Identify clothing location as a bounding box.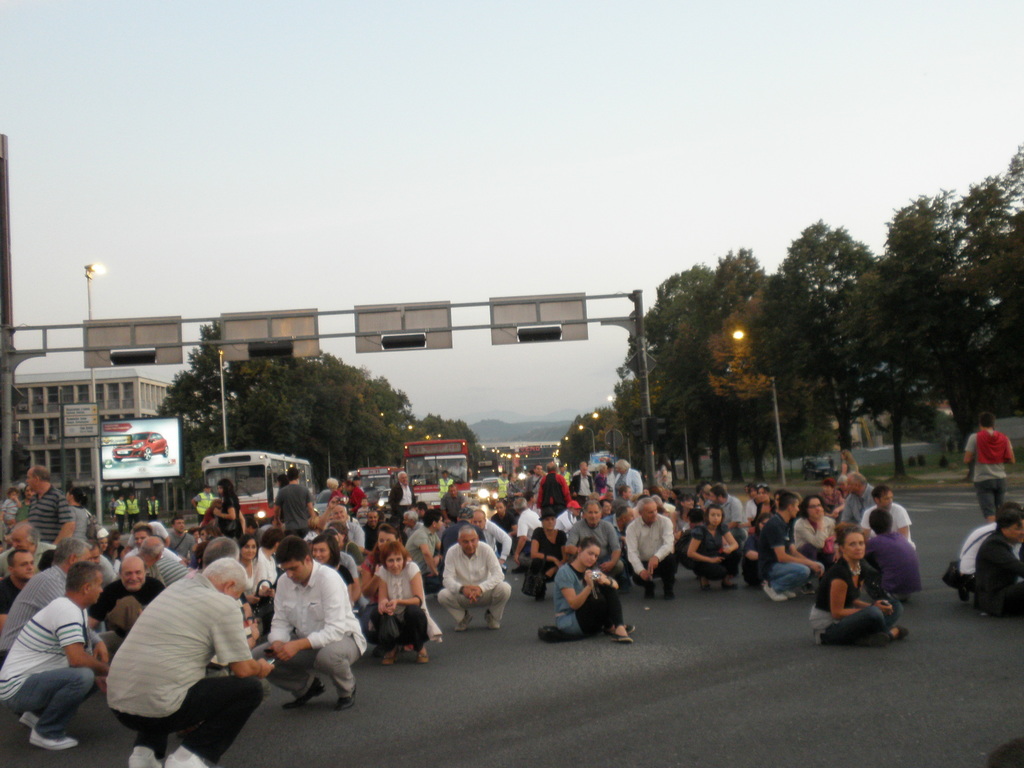
BBox(707, 490, 745, 527).
